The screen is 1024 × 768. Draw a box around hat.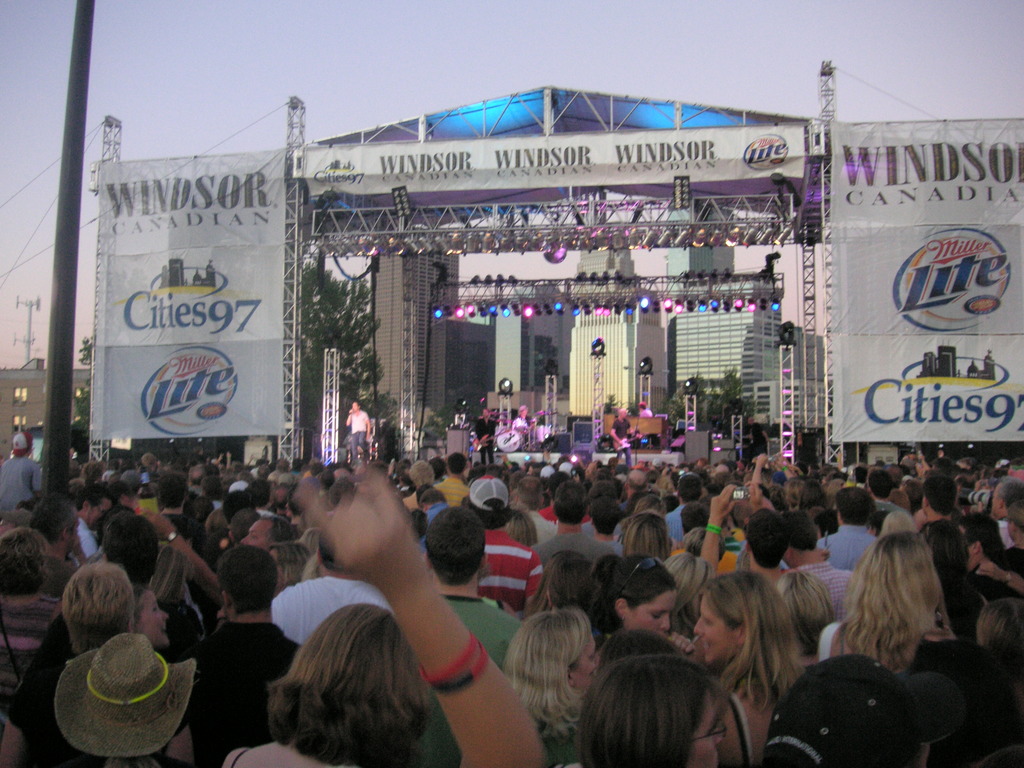
rect(58, 630, 197, 760).
